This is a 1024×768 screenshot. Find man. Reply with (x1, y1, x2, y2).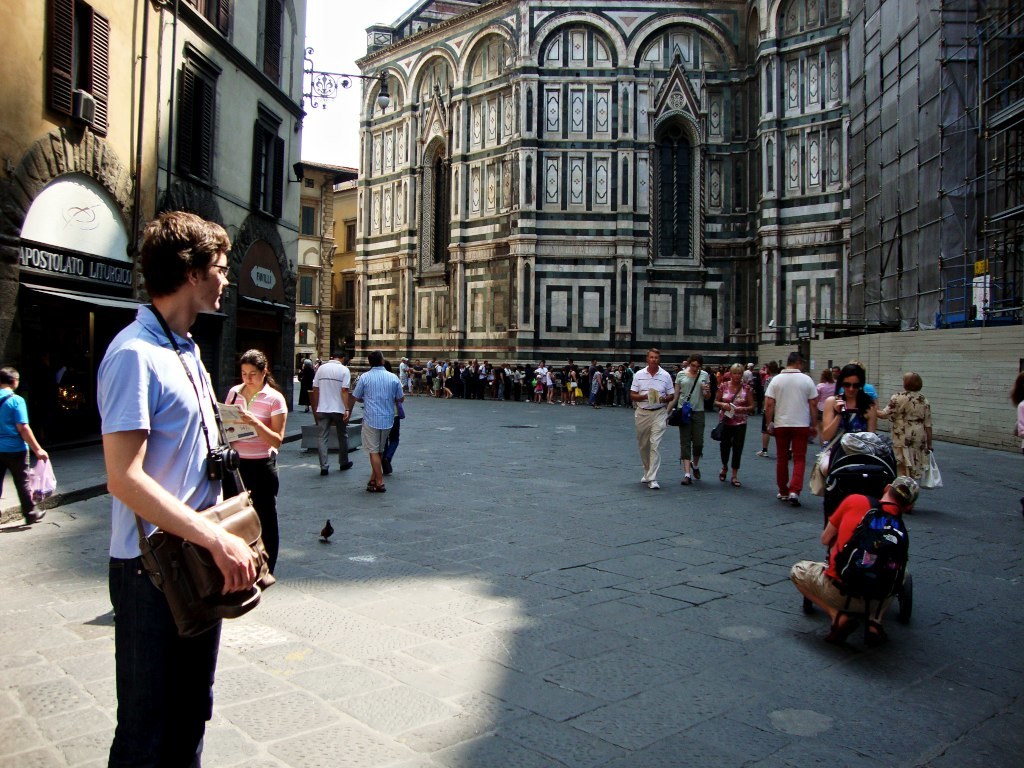
(315, 348, 351, 475).
